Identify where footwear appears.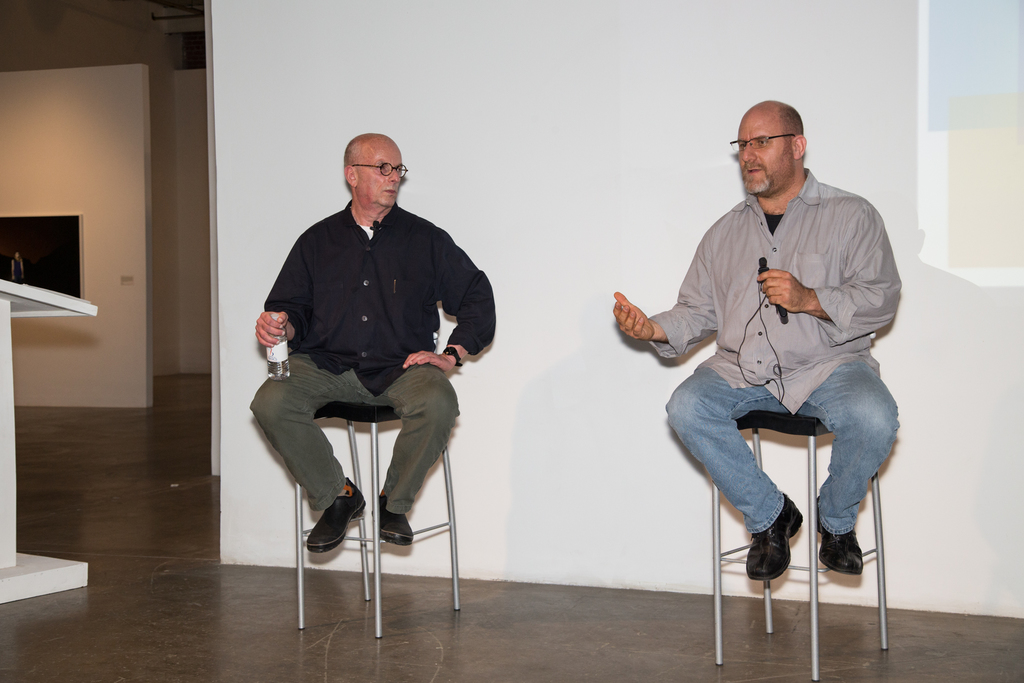
Appears at {"left": 305, "top": 473, "right": 365, "bottom": 555}.
